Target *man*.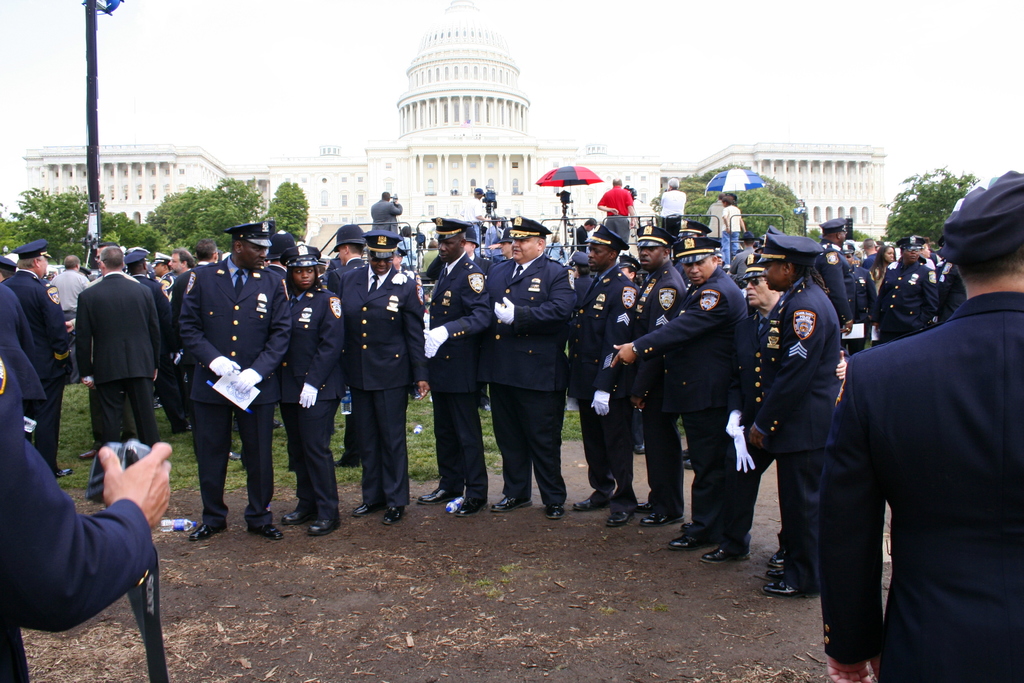
Target region: x1=190 y1=235 x2=216 y2=267.
